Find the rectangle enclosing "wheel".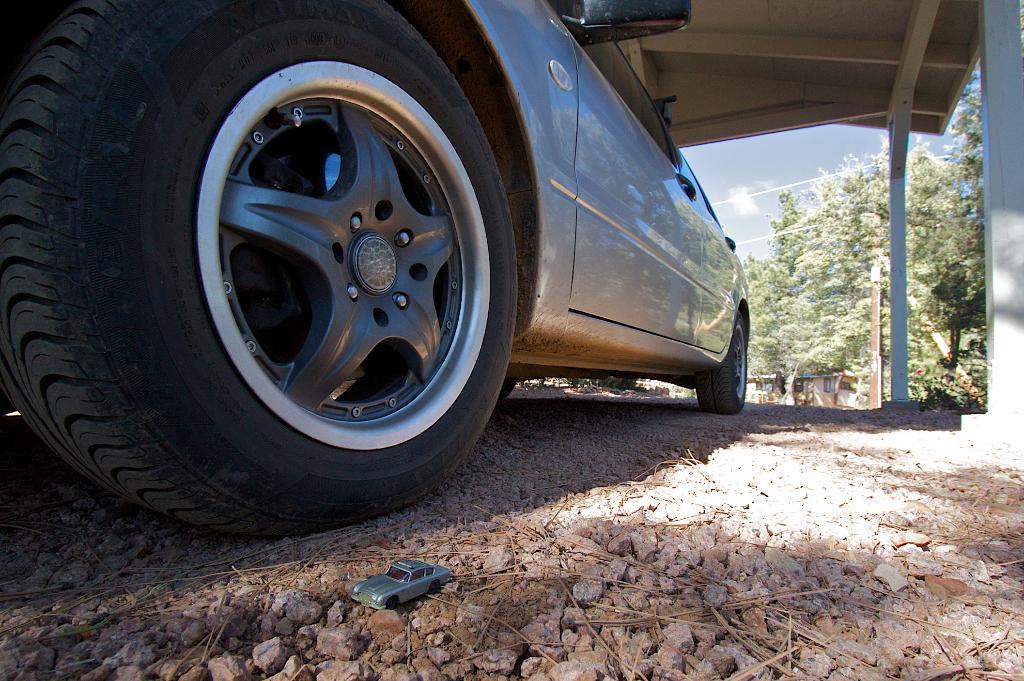
(695, 314, 749, 413).
